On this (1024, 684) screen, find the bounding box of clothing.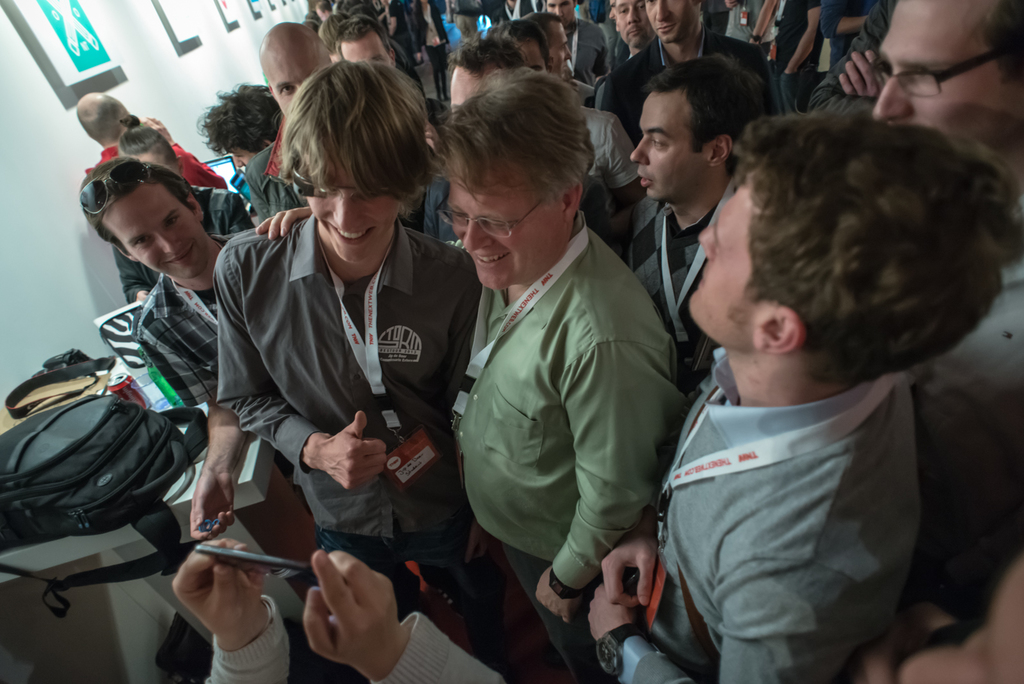
Bounding box: (629,276,948,683).
